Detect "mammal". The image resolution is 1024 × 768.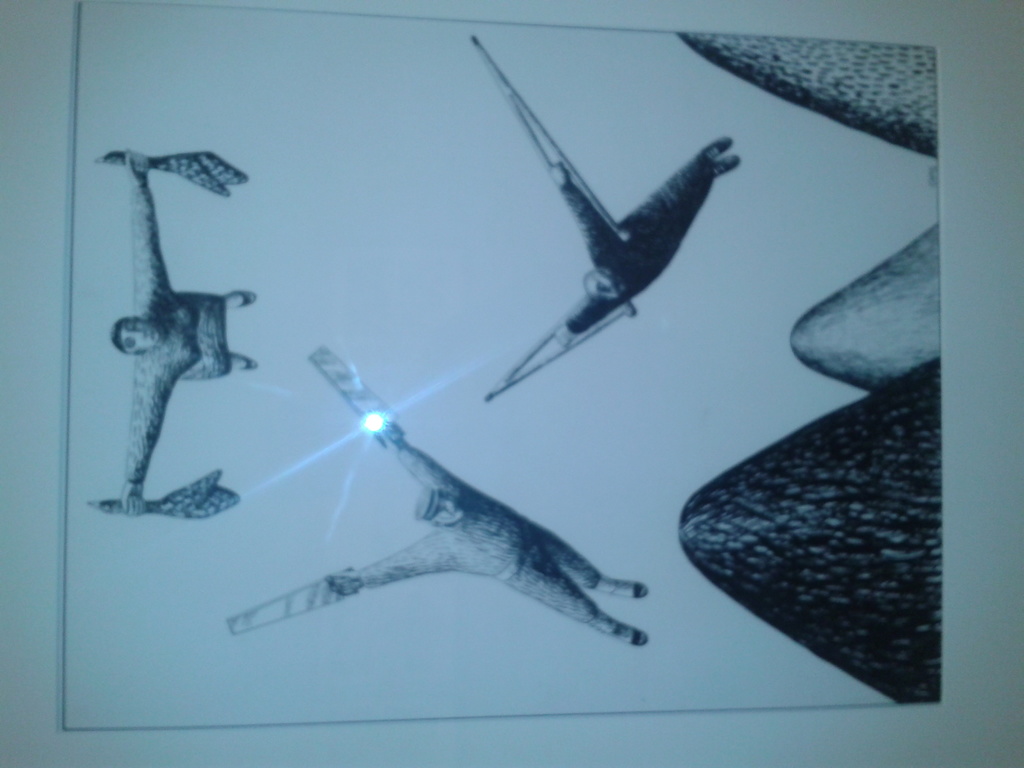
[90,159,255,518].
